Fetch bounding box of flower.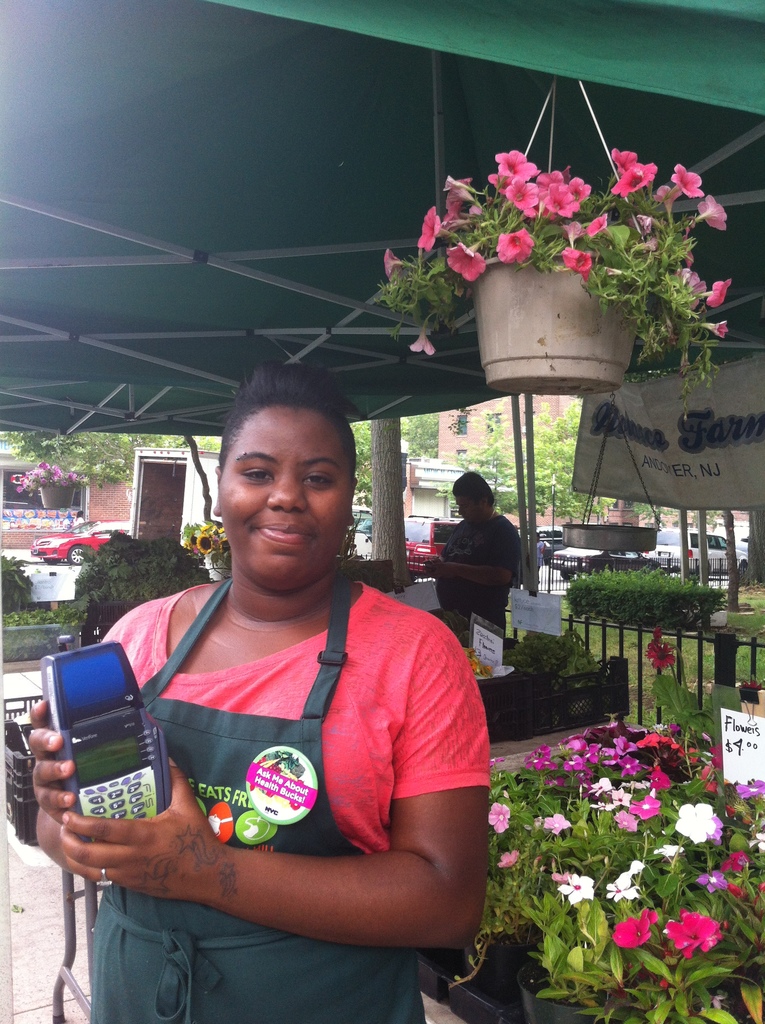
Bbox: <box>440,176,476,193</box>.
